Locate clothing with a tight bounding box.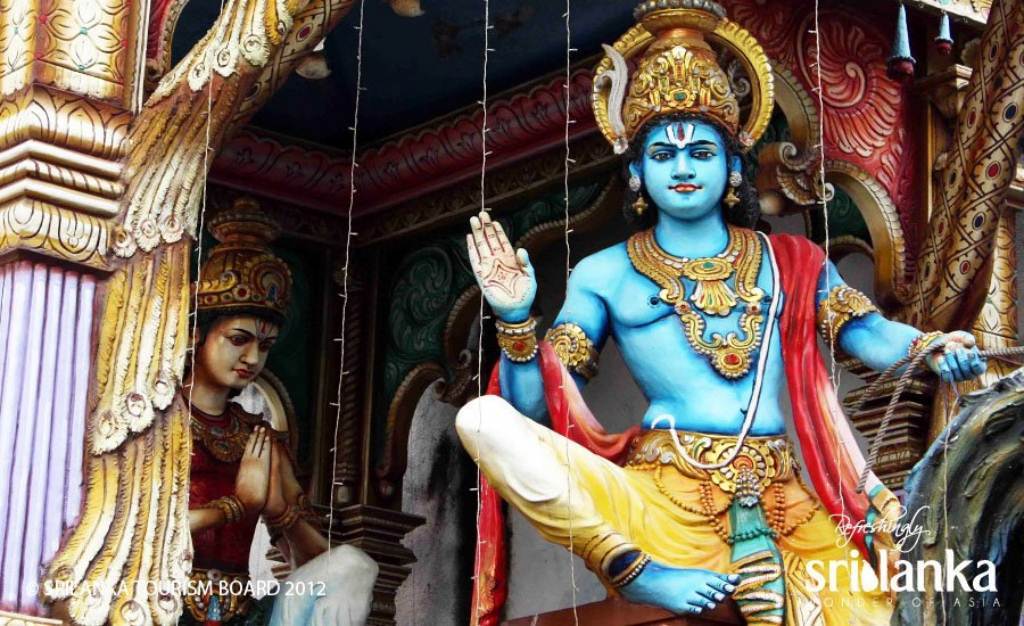
bbox=(757, 236, 902, 564).
